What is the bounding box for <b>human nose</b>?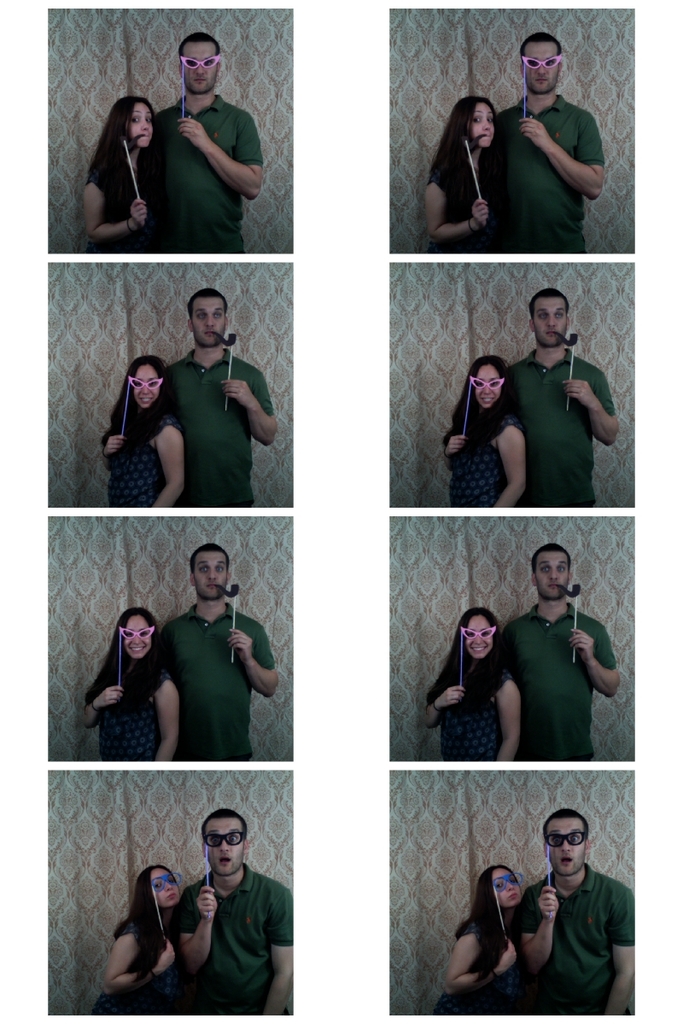
crop(165, 880, 175, 889).
